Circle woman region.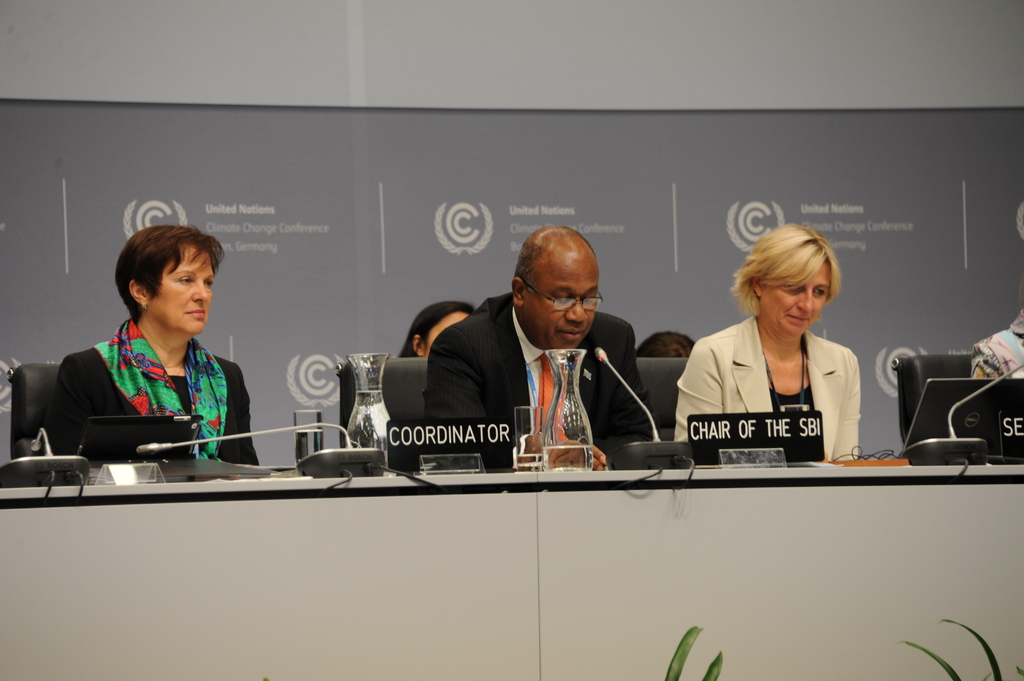
Region: x1=33 y1=220 x2=262 y2=472.
